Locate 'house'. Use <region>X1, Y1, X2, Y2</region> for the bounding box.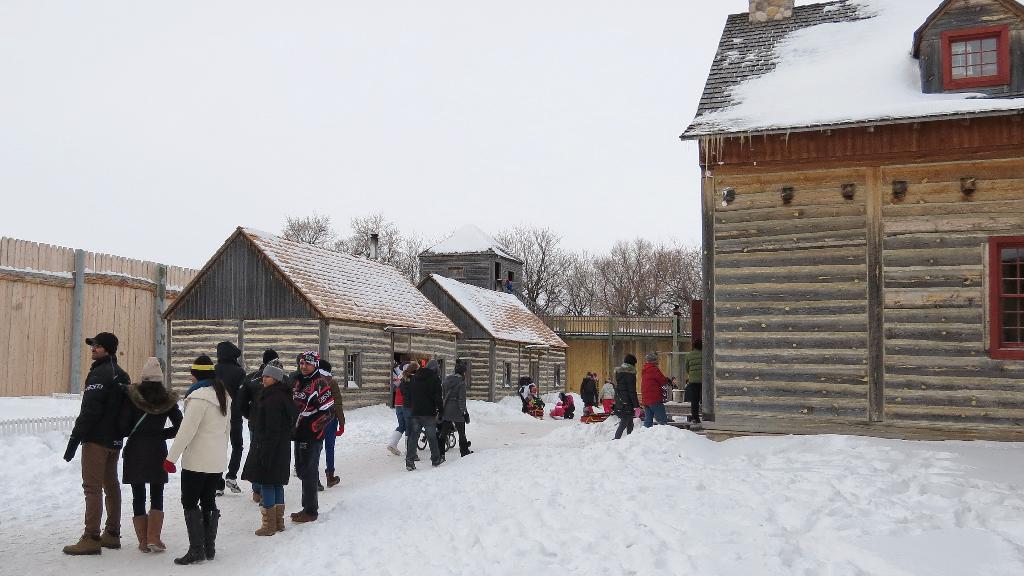
<region>161, 226, 459, 410</region>.
